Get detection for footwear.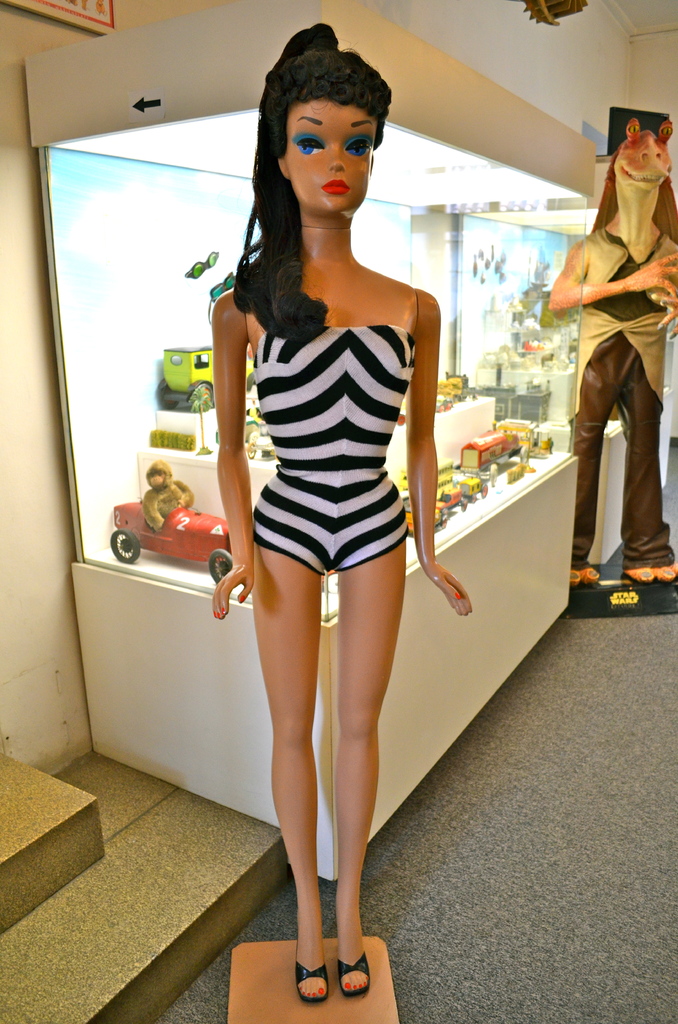
Detection: {"x1": 337, "y1": 953, "x2": 372, "y2": 995}.
